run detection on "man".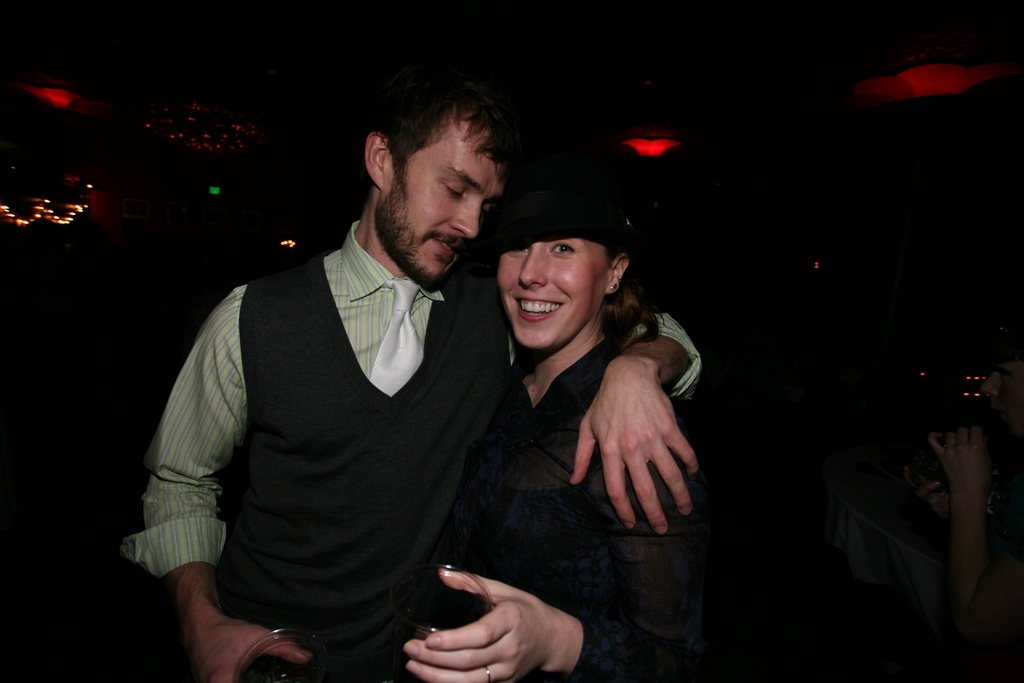
Result: detection(119, 82, 700, 682).
